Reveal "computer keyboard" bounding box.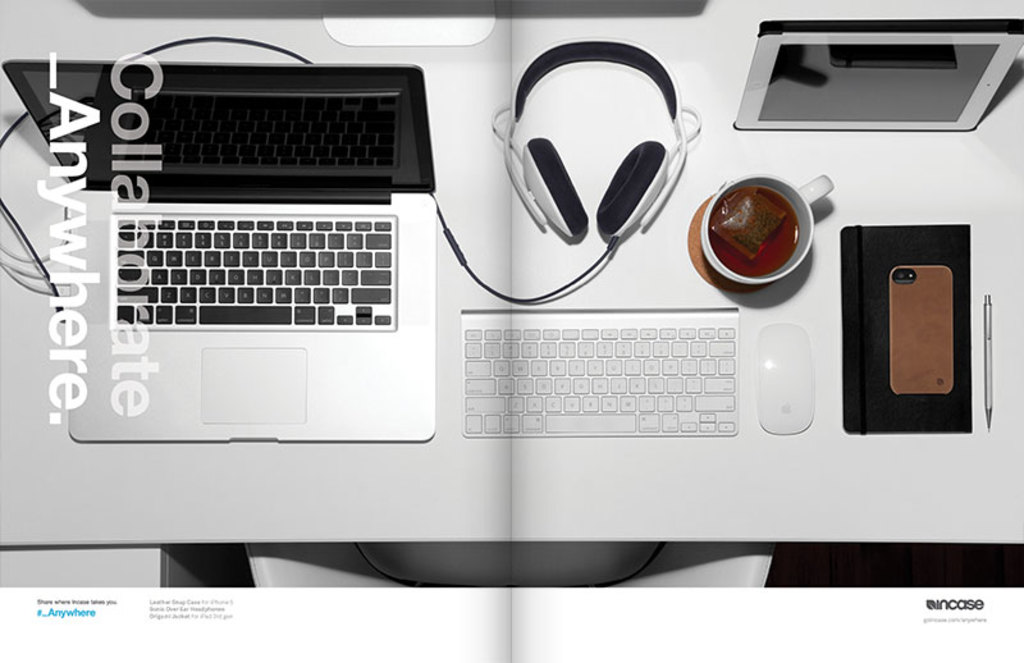
Revealed: [x1=109, y1=215, x2=393, y2=326].
